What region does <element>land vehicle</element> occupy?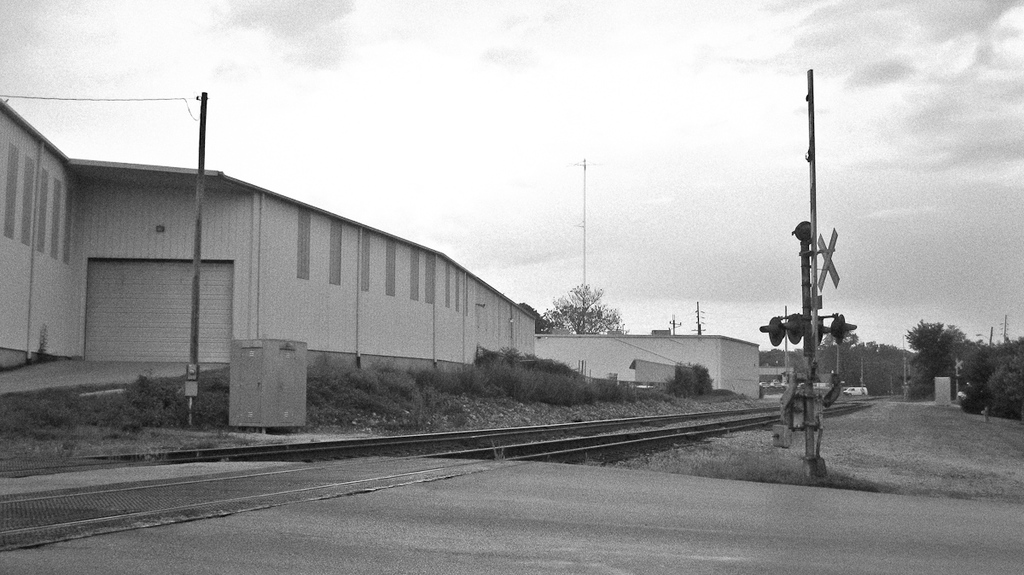
(796, 381, 804, 390).
